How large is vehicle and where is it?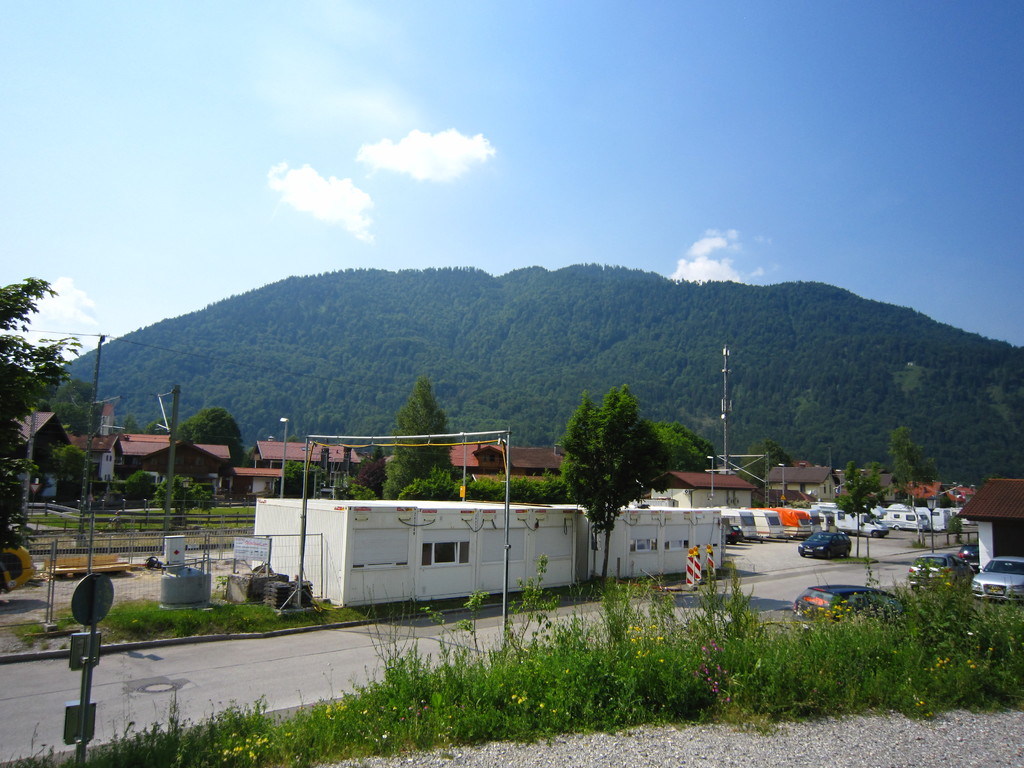
Bounding box: {"left": 723, "top": 504, "right": 756, "bottom": 542}.
